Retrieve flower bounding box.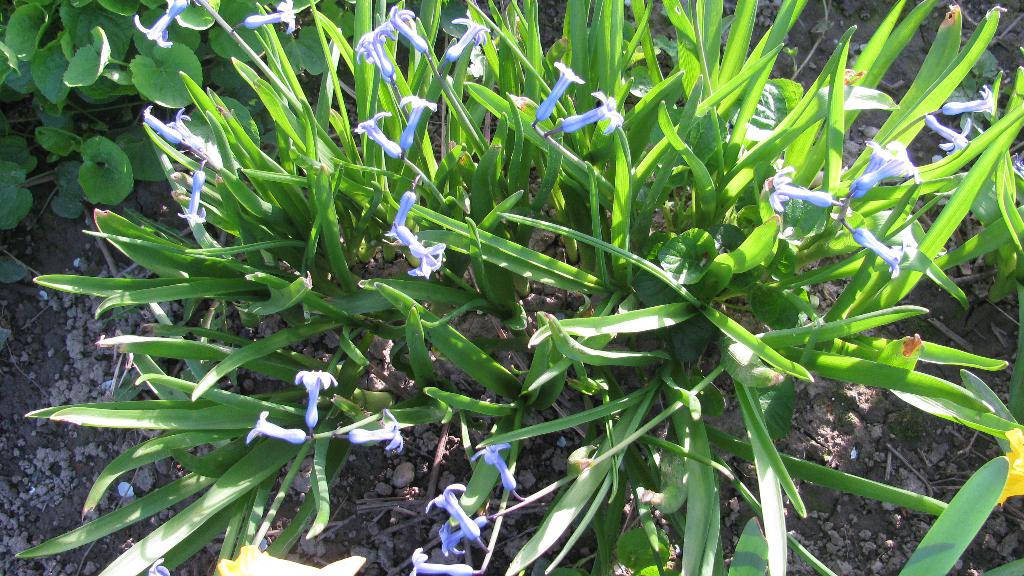
Bounding box: (176, 173, 202, 225).
